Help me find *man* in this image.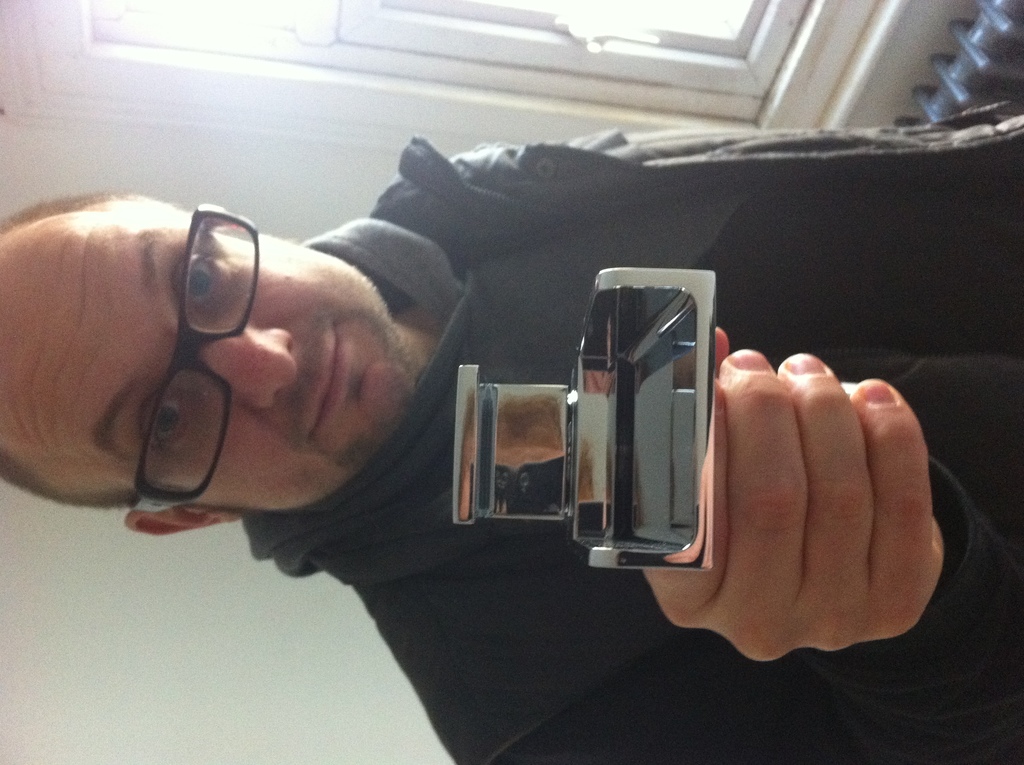
Found it: locate(52, 92, 937, 732).
